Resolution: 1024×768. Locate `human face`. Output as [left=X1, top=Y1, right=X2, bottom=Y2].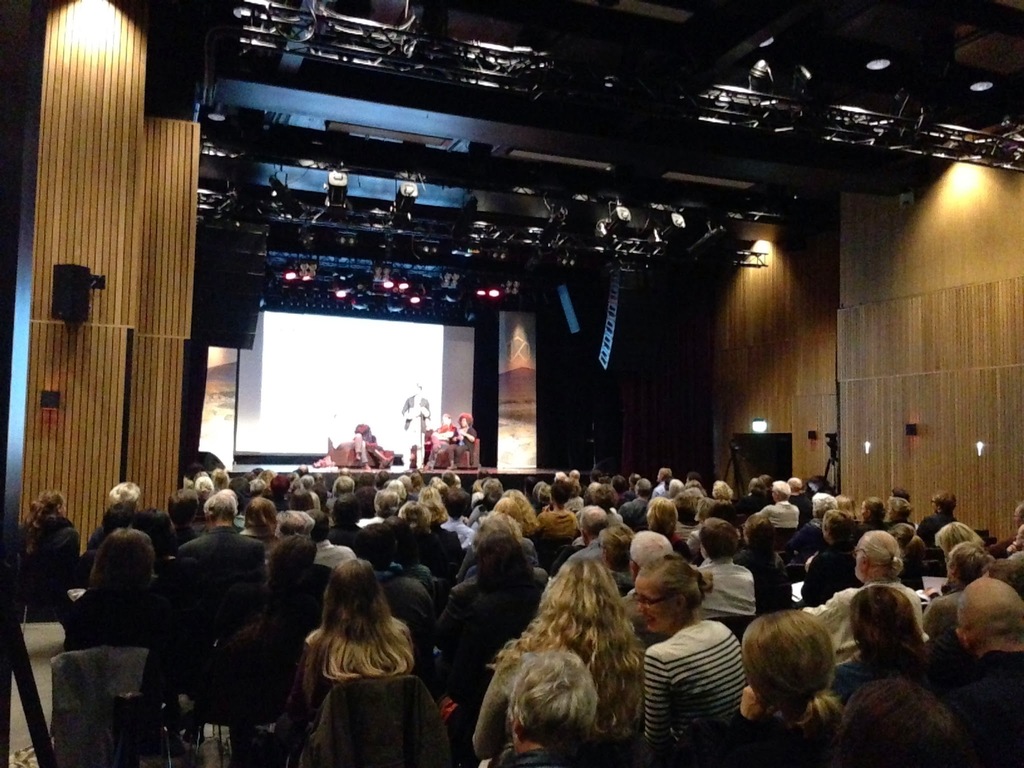
[left=836, top=668, right=965, bottom=767].
